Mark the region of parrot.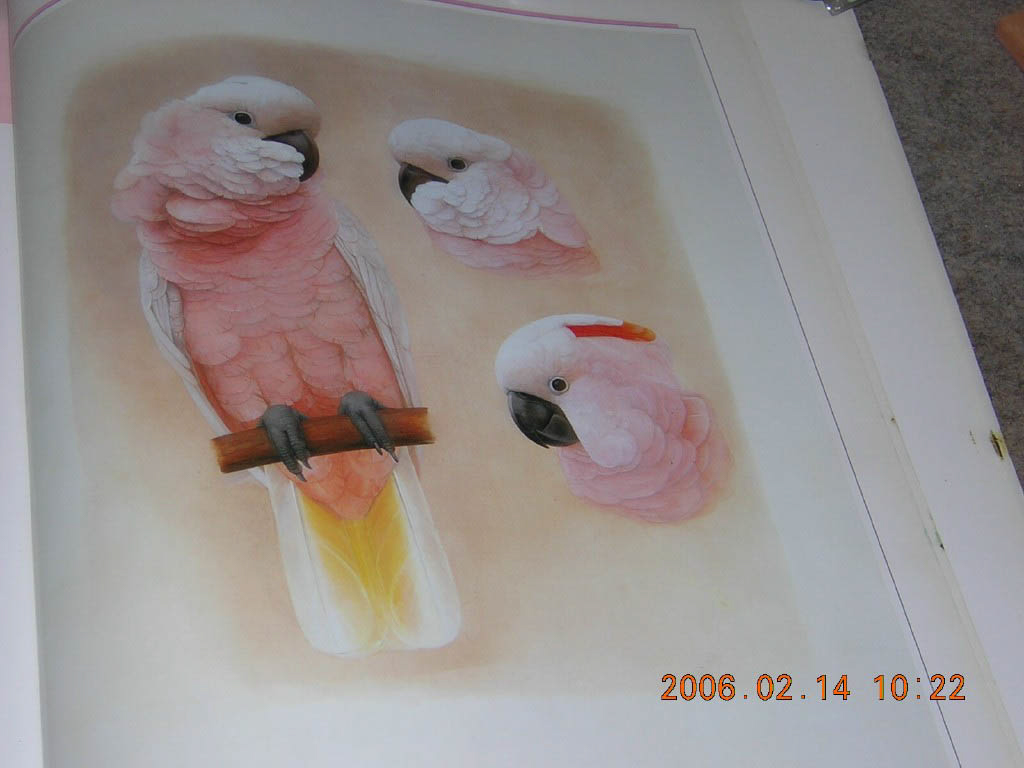
Region: <bbox>120, 71, 458, 660</bbox>.
